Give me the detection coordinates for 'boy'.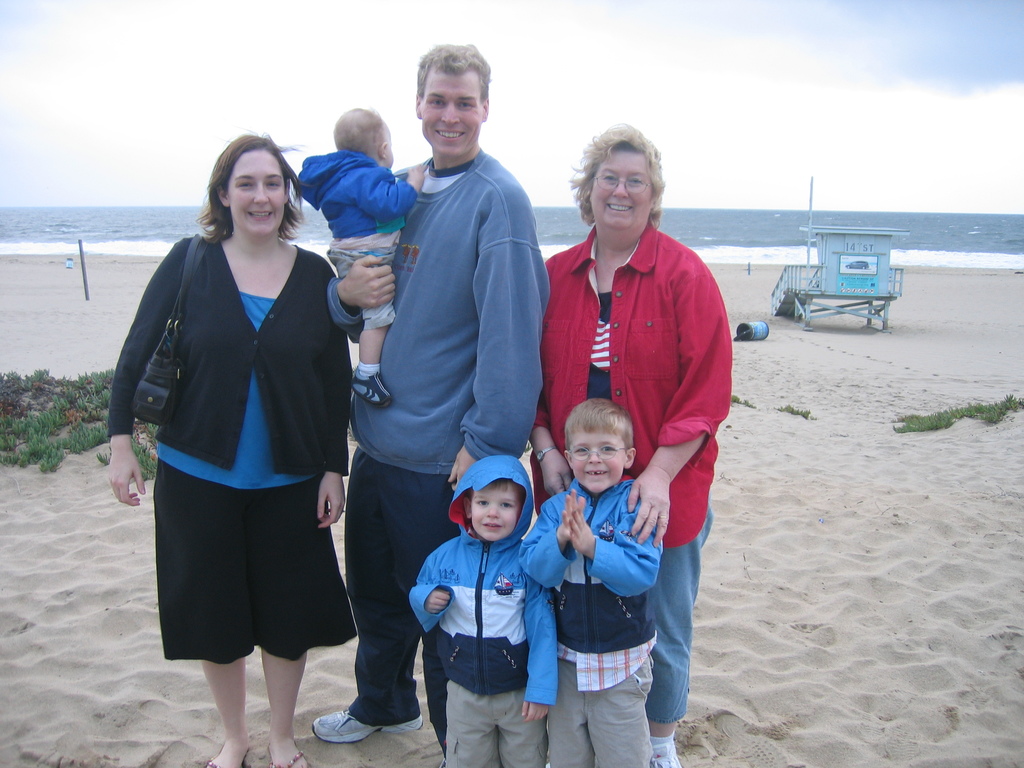
409, 456, 561, 767.
